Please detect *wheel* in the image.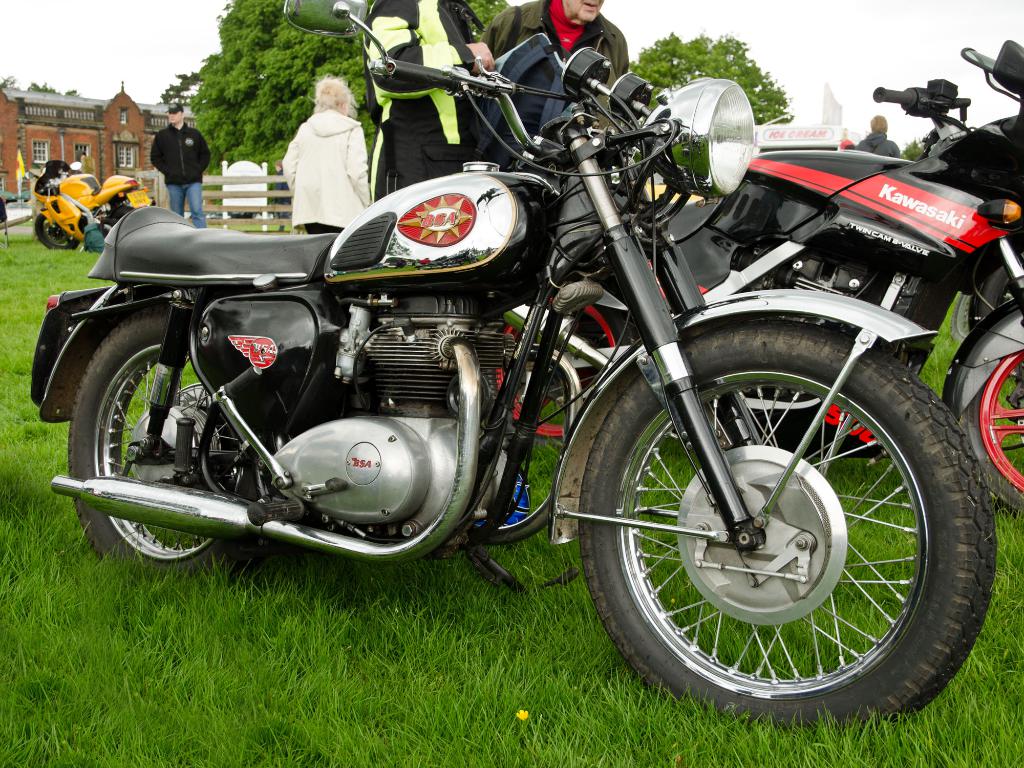
l=584, t=324, r=992, b=745.
